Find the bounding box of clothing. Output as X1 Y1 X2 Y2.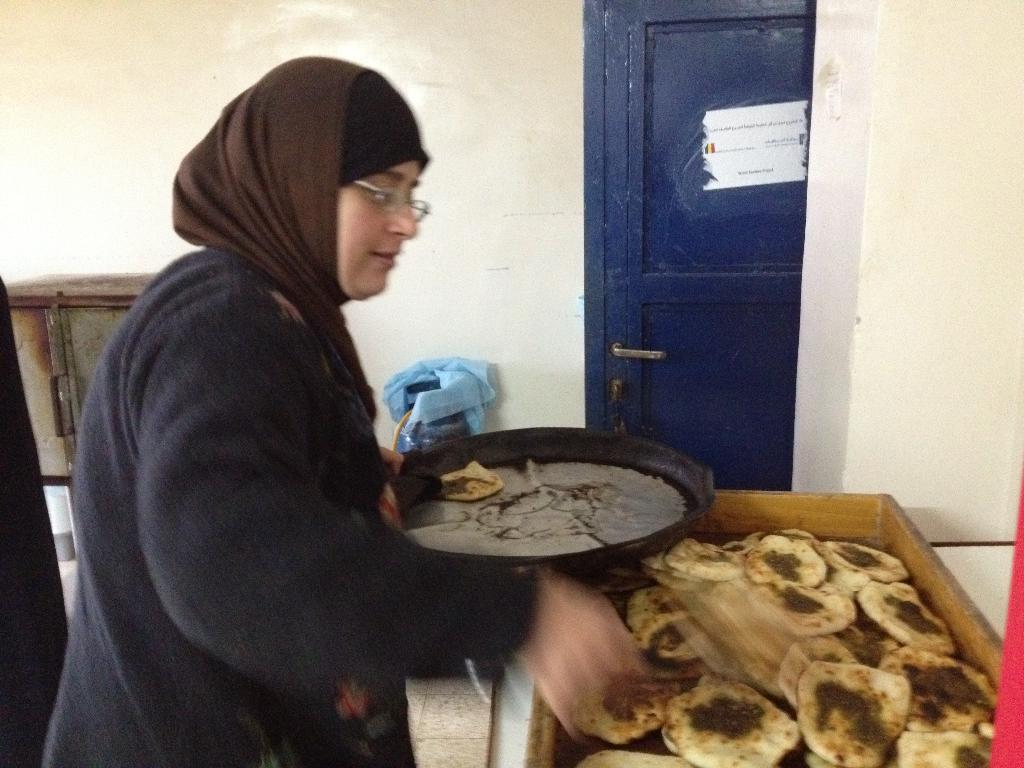
40 237 540 767.
